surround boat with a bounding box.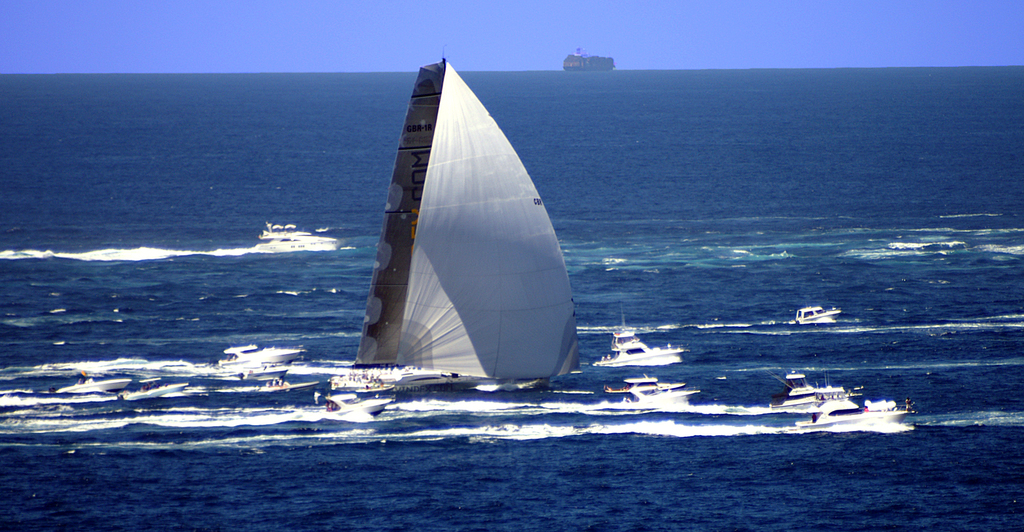
(left=795, top=377, right=915, bottom=432).
